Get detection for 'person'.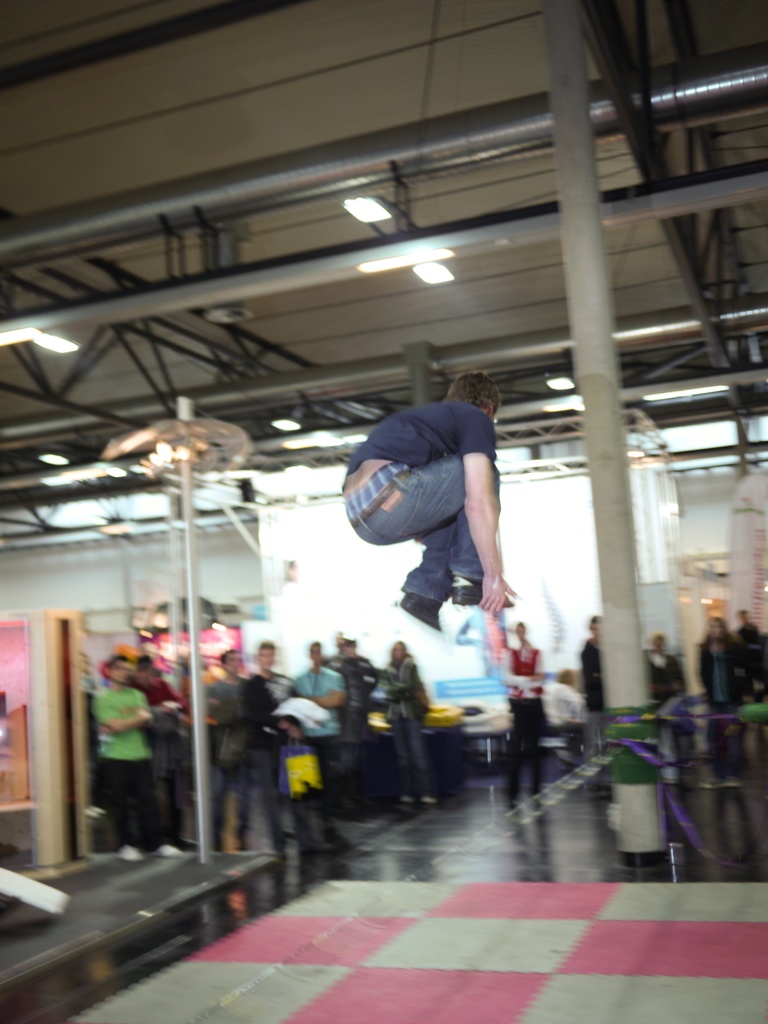
Detection: box=[360, 336, 531, 648].
